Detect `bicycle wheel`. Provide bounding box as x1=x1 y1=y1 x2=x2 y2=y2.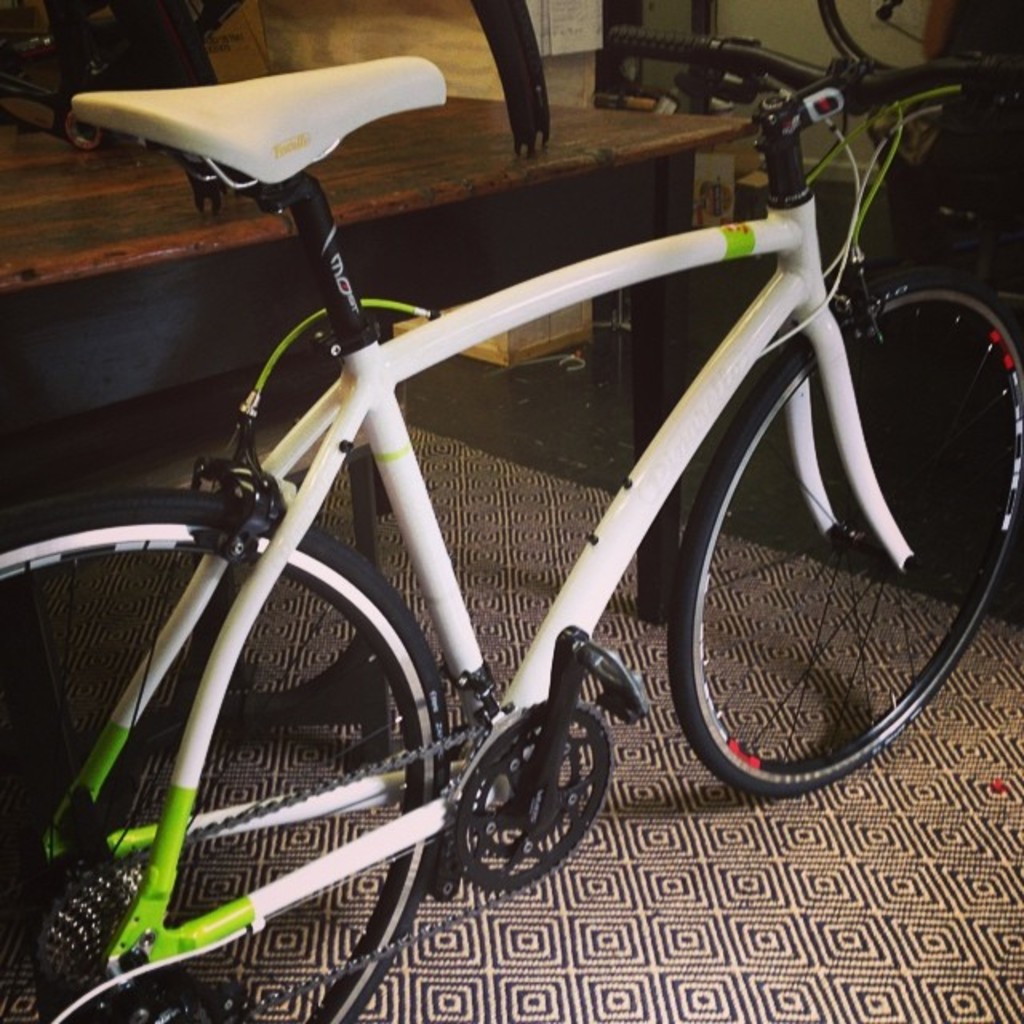
x1=0 y1=488 x2=453 y2=1022.
